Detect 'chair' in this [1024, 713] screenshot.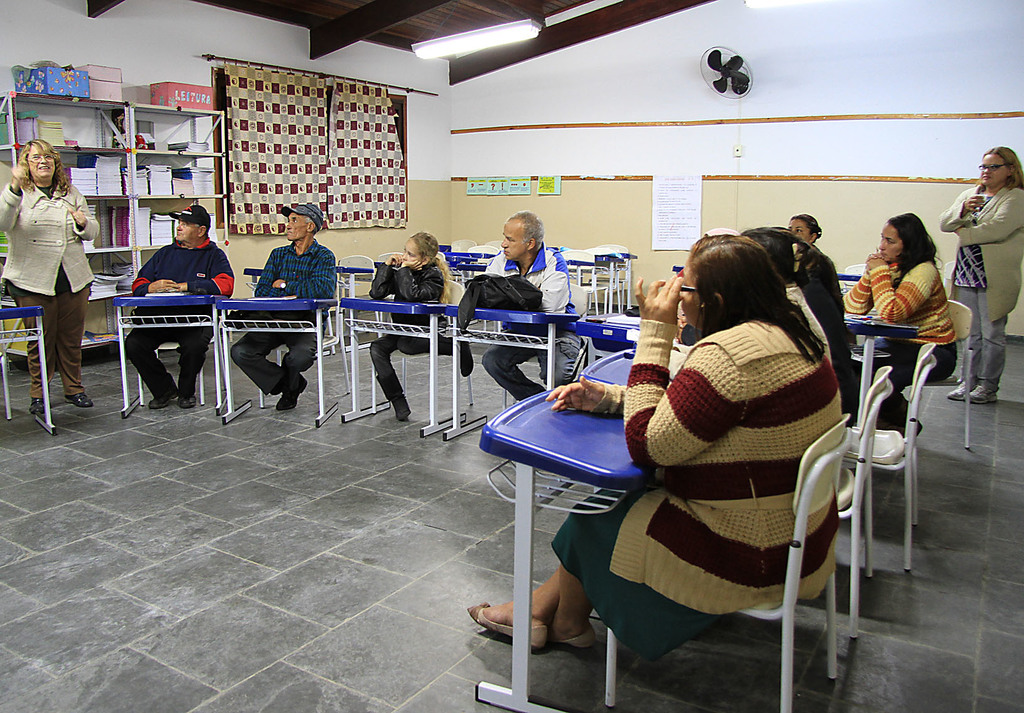
Detection: [left=257, top=274, right=354, bottom=409].
